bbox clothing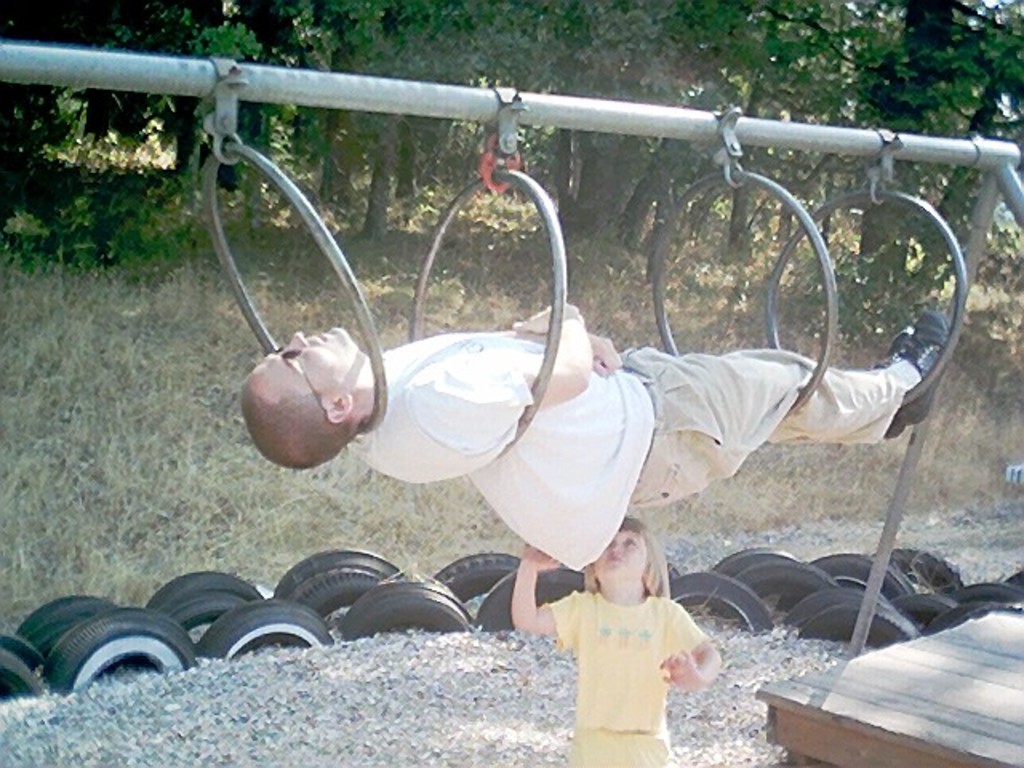
x1=344, y1=346, x2=933, y2=574
